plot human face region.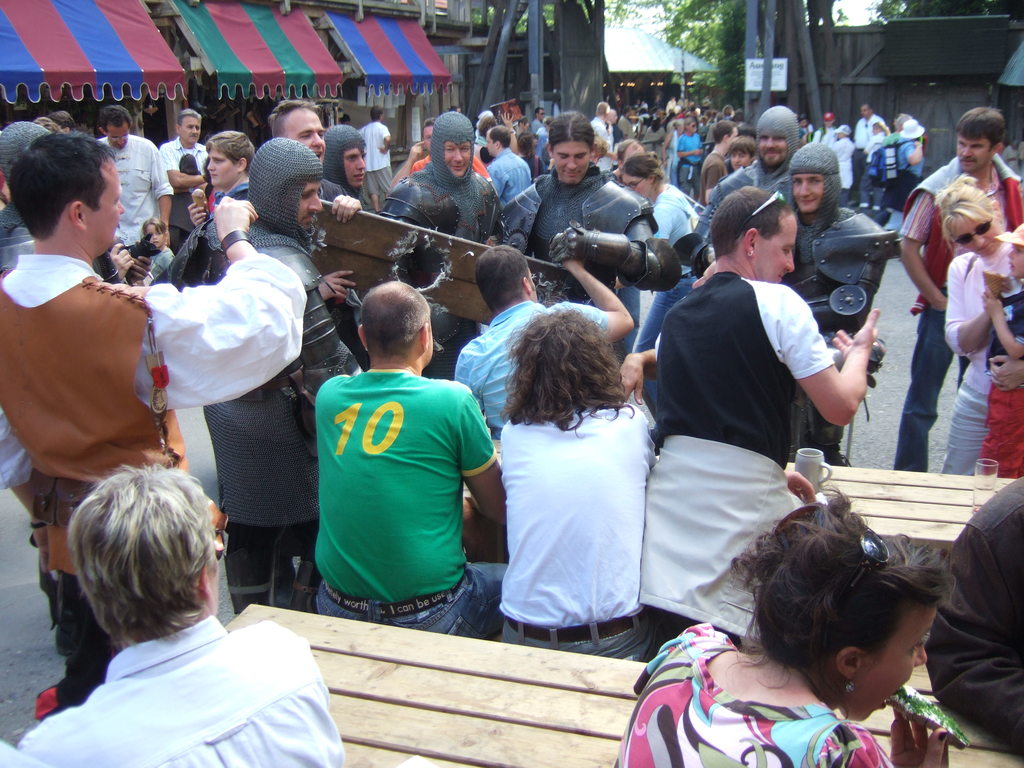
Plotted at (left=759, top=135, right=782, bottom=164).
